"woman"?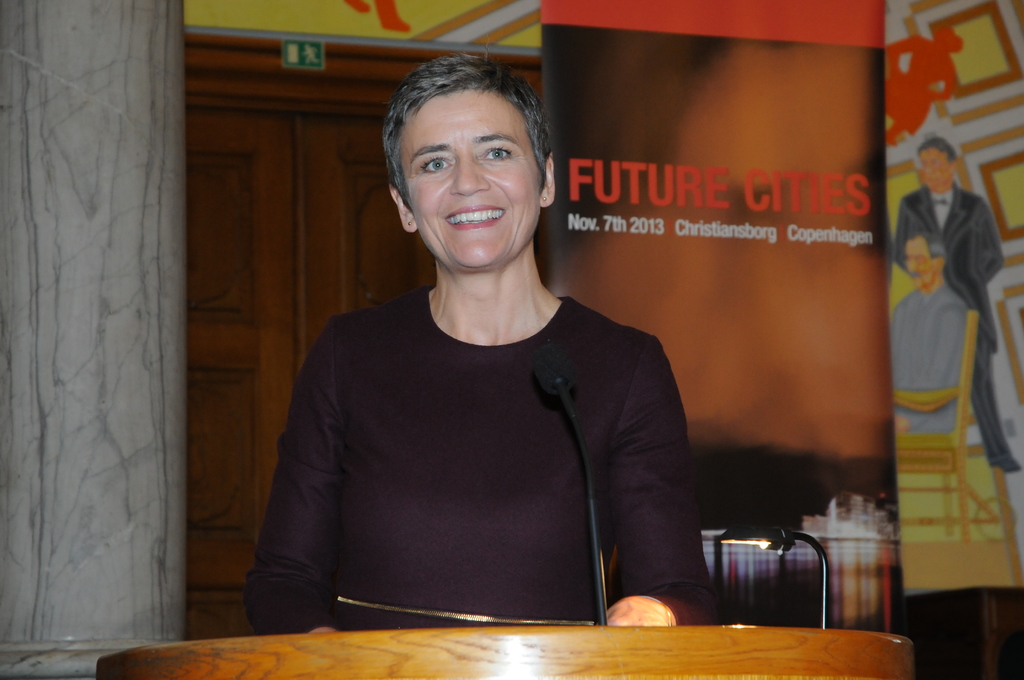
<bbox>227, 58, 699, 651</bbox>
